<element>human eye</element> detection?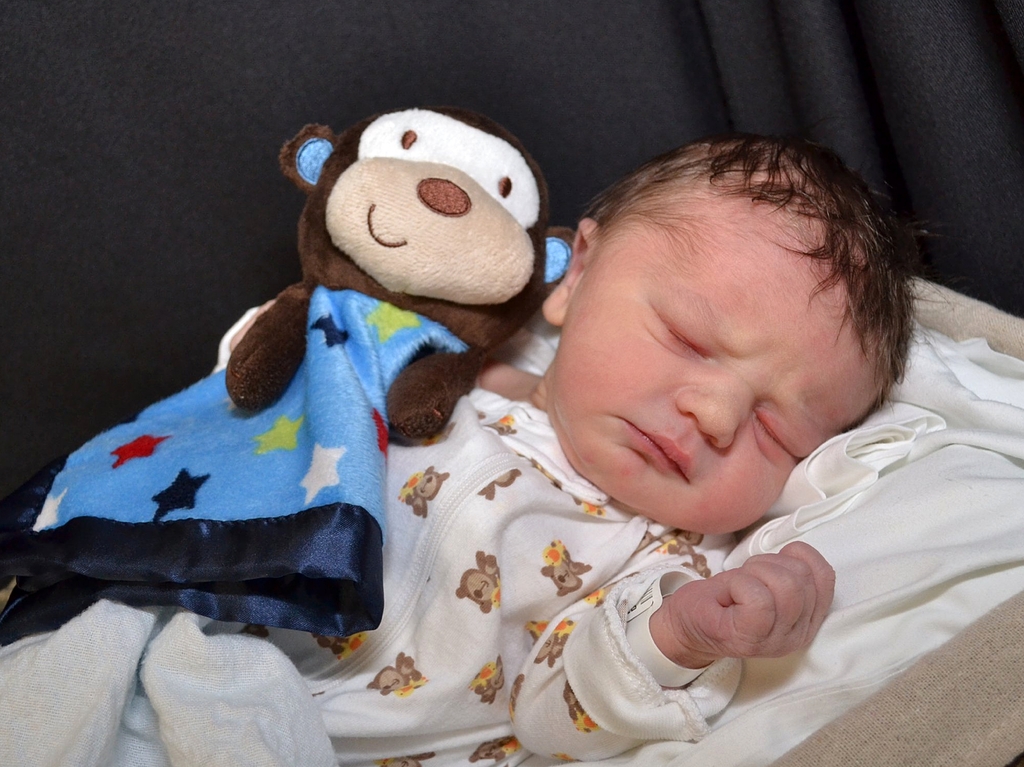
{"left": 753, "top": 412, "right": 802, "bottom": 467}
